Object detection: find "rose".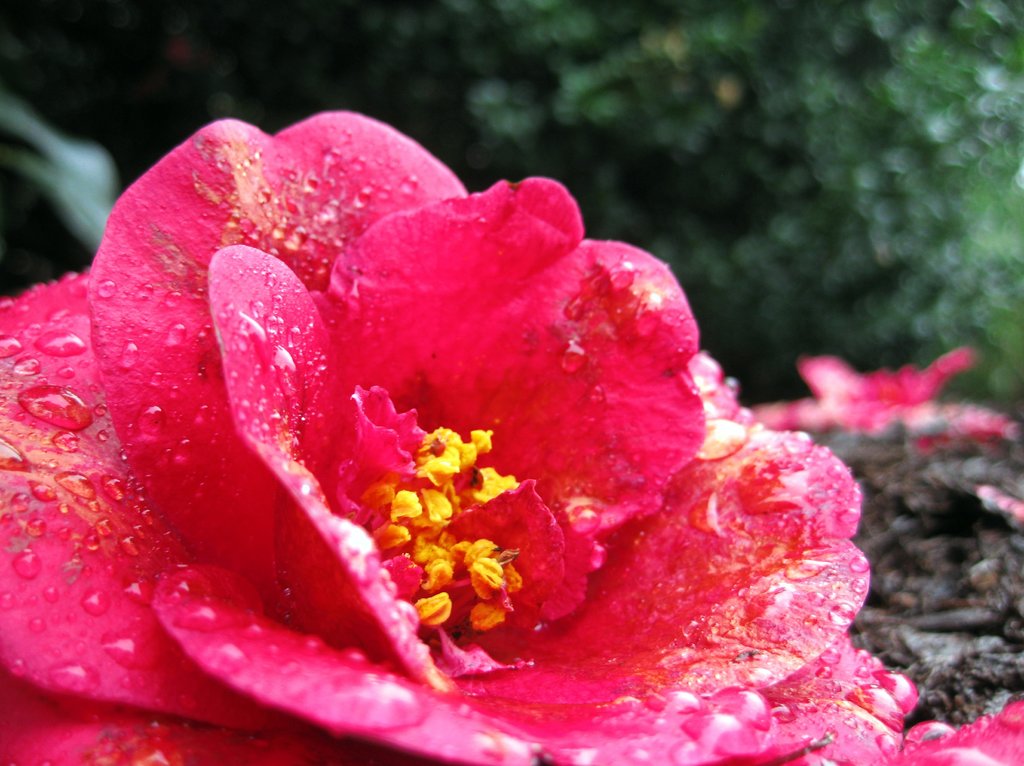
{"left": 0, "top": 113, "right": 927, "bottom": 765}.
